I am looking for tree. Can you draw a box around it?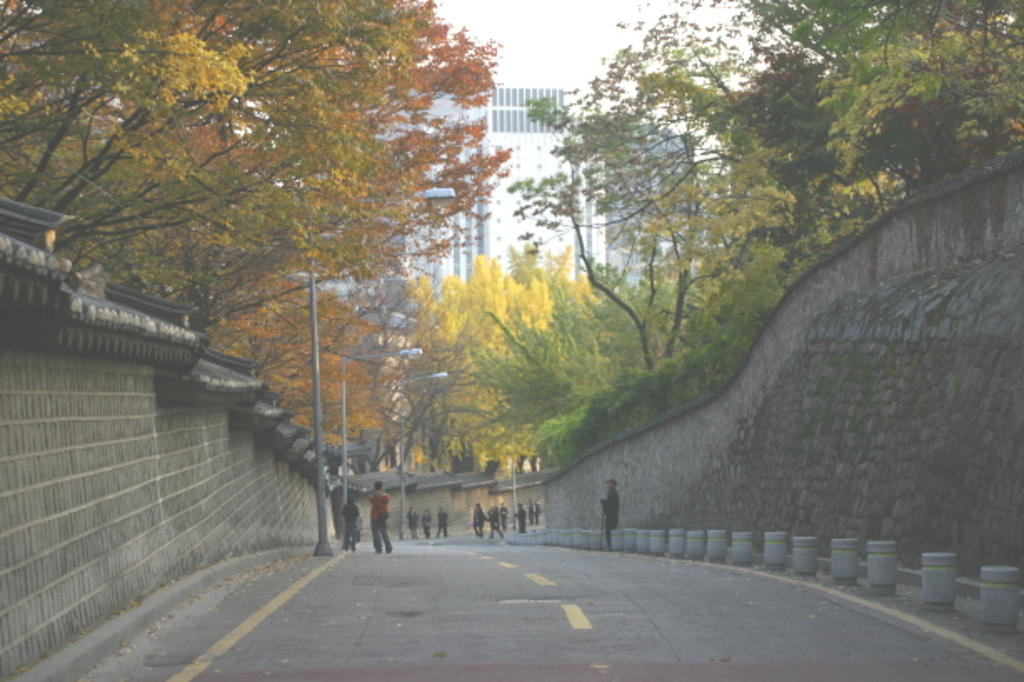
Sure, the bounding box is [405,258,594,477].
